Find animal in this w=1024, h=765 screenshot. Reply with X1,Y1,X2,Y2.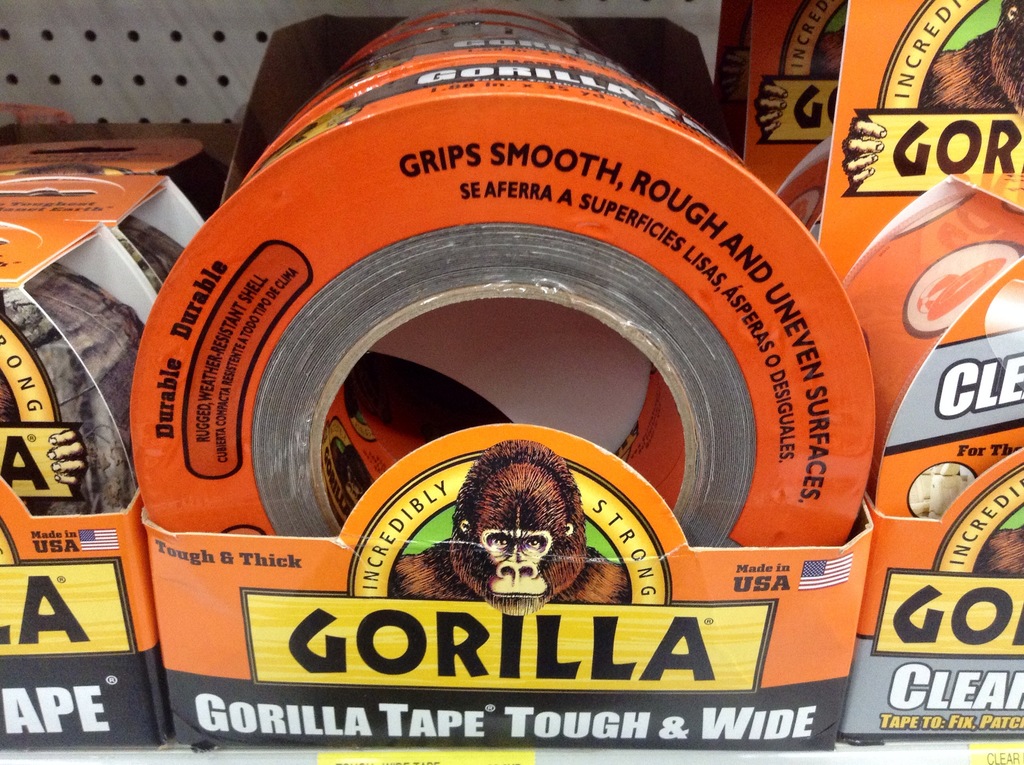
385,435,636,620.
